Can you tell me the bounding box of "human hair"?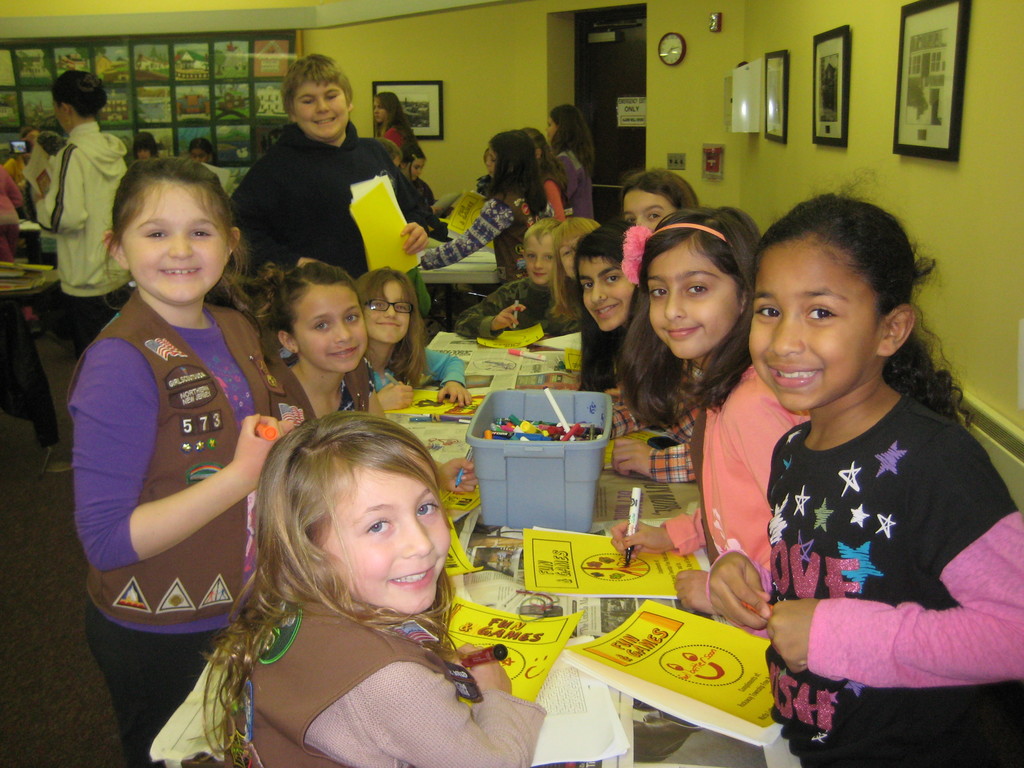
bbox=[97, 150, 253, 318].
